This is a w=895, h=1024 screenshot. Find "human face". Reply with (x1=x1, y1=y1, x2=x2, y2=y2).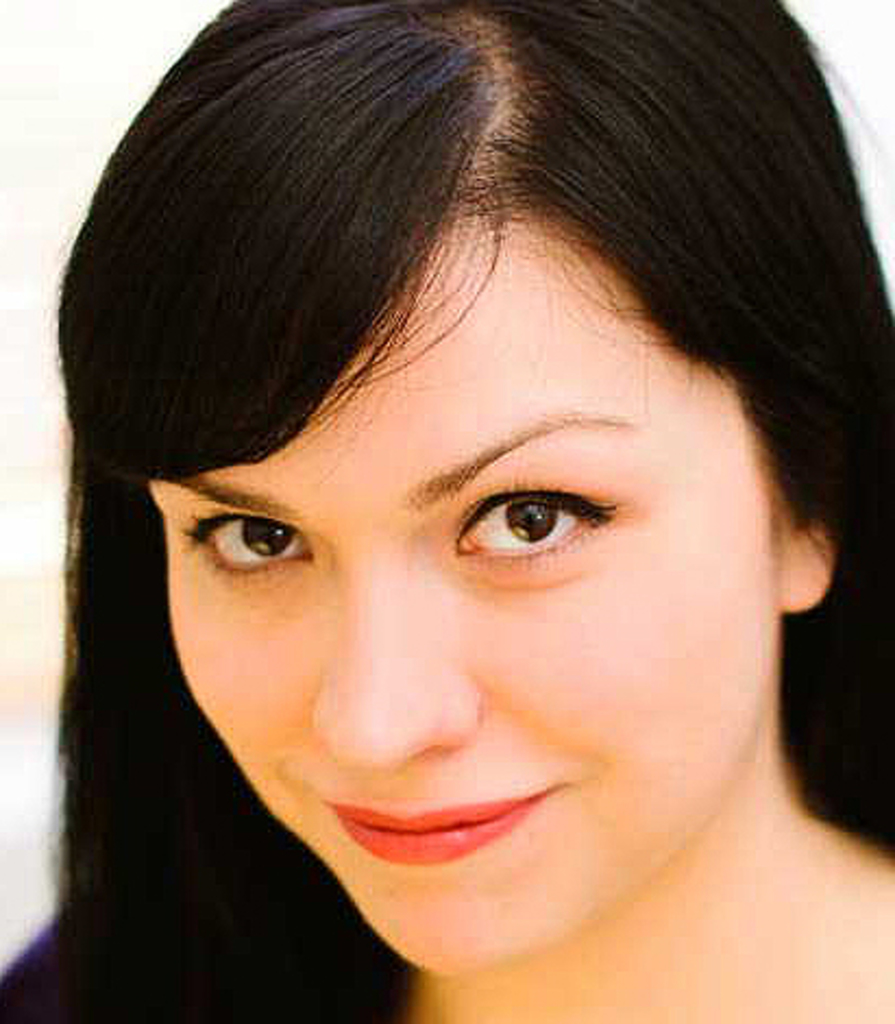
(x1=155, y1=203, x2=775, y2=980).
